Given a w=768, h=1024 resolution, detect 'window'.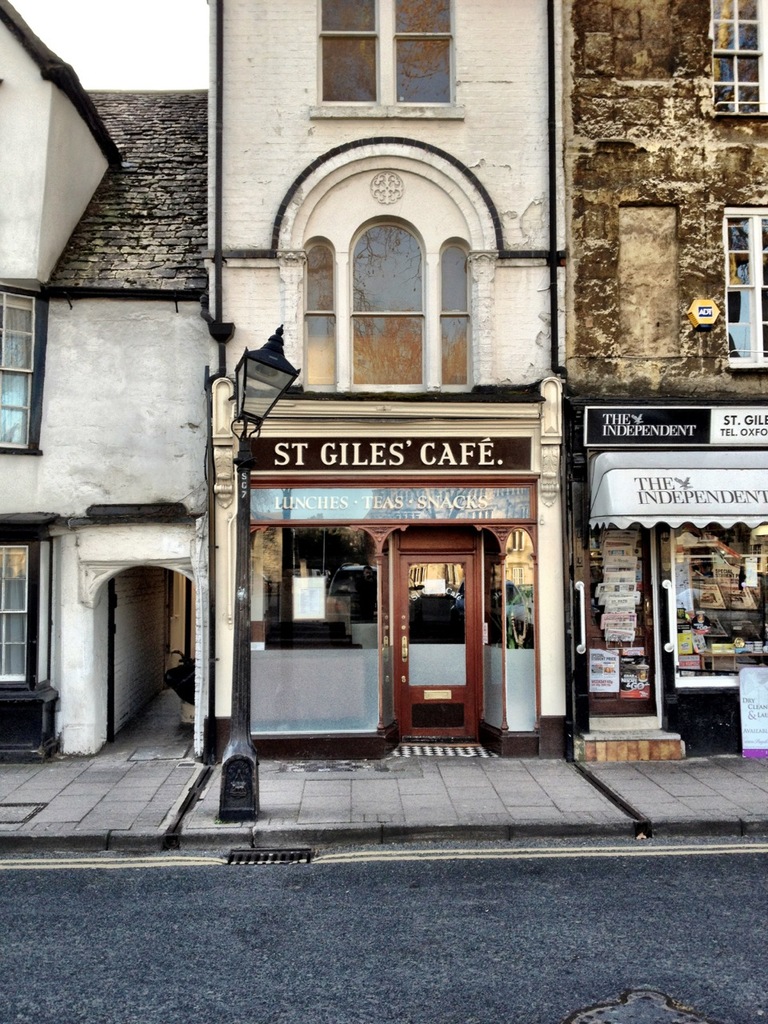
711:0:761:124.
